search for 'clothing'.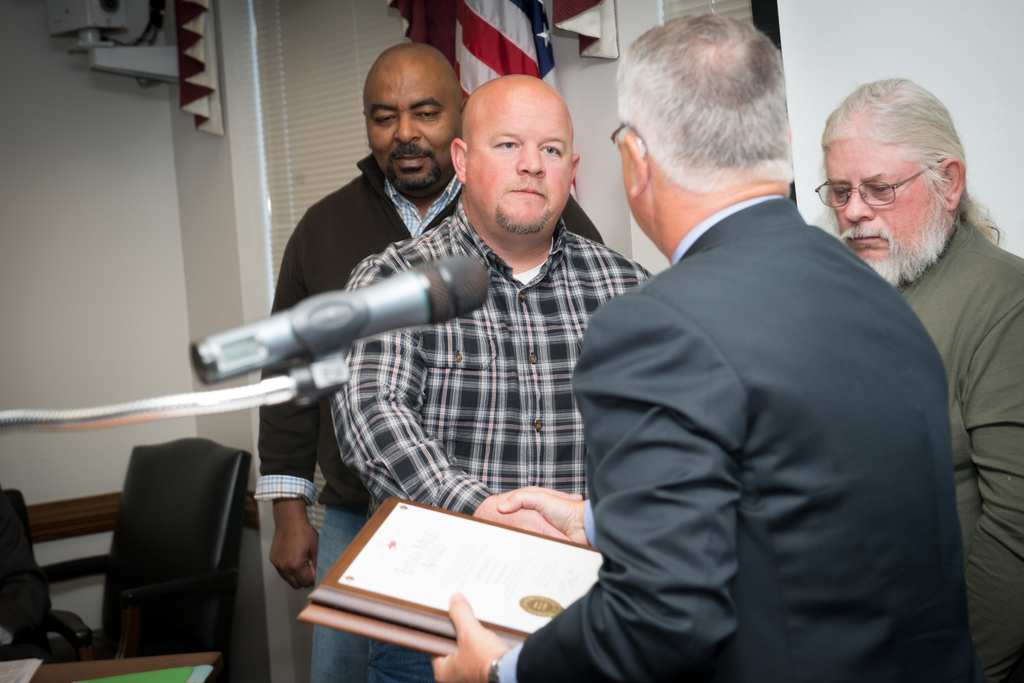
Found at (left=255, top=155, right=606, bottom=682).
